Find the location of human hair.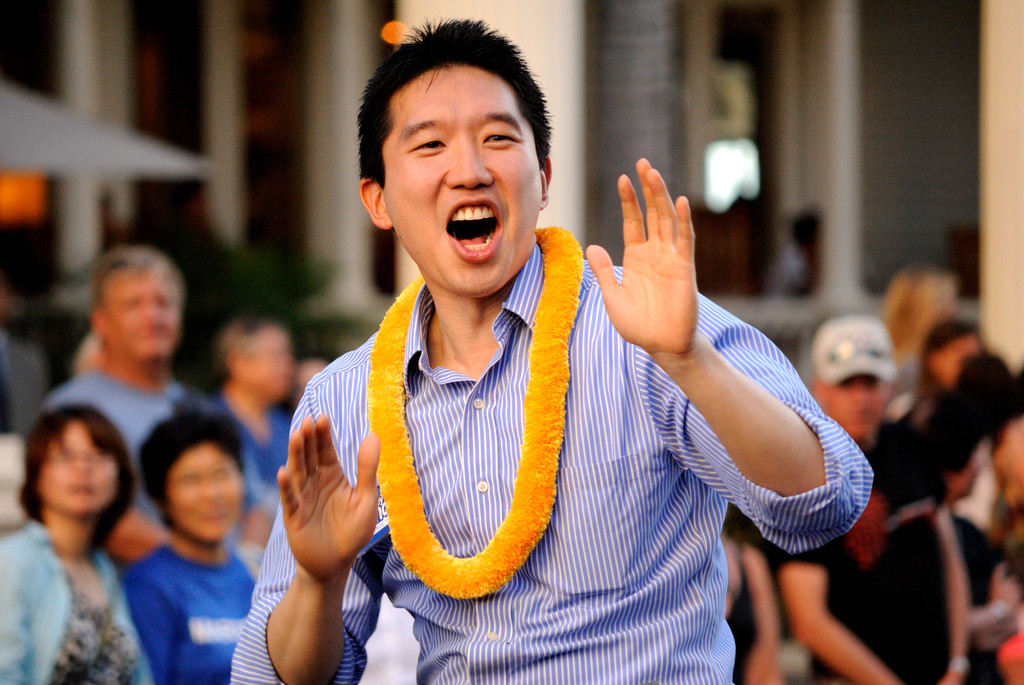
Location: rect(349, 13, 558, 223).
